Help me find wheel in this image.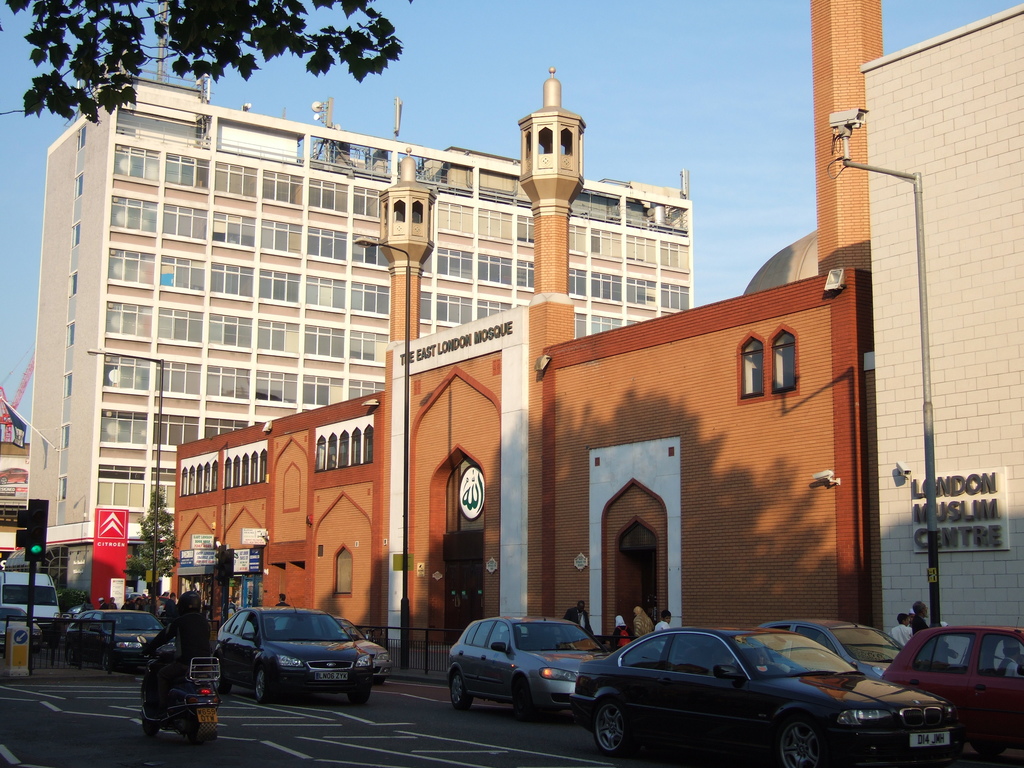
Found it: <bbox>587, 698, 632, 758</bbox>.
